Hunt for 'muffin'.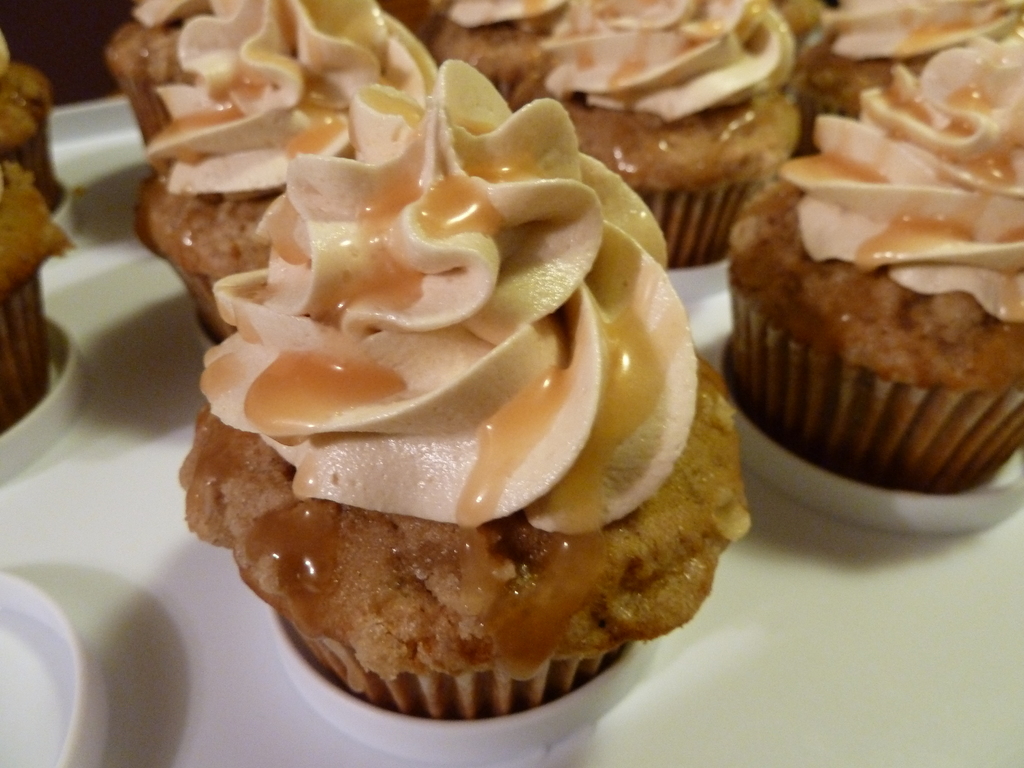
Hunted down at [784,0,1023,150].
